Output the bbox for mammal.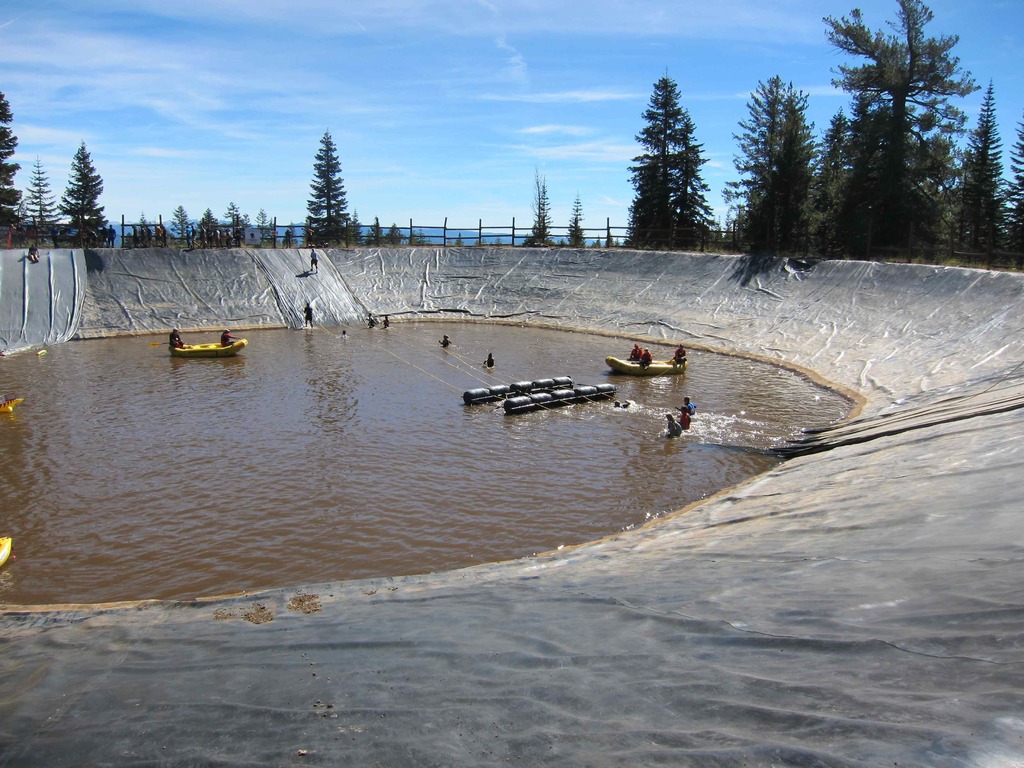
{"x1": 198, "y1": 226, "x2": 209, "y2": 247}.
